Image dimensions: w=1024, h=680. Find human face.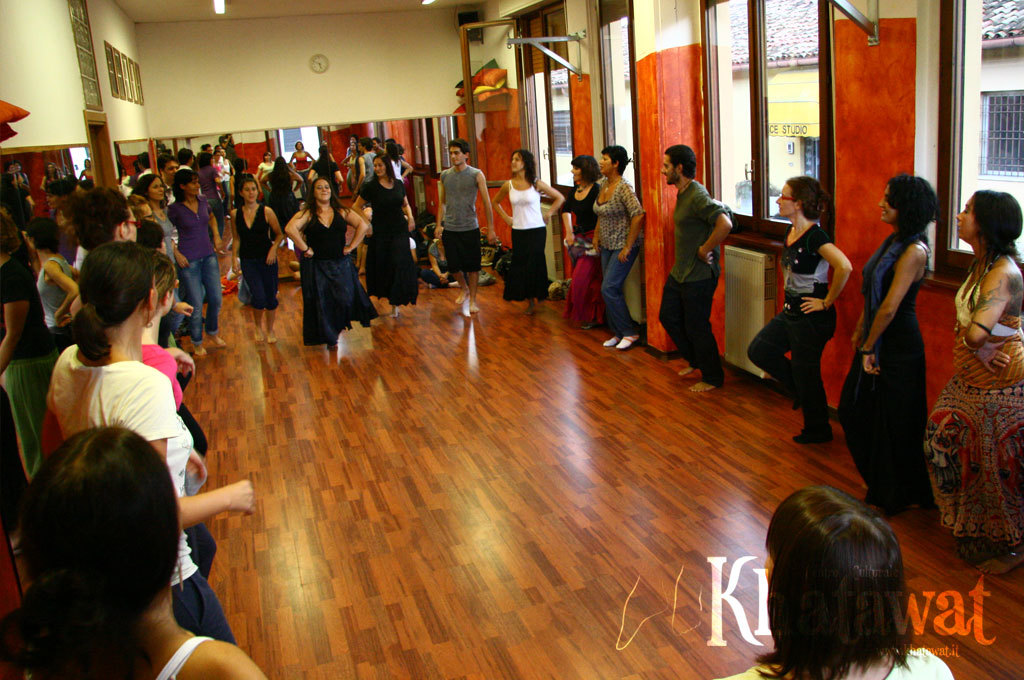
detection(162, 160, 180, 183).
